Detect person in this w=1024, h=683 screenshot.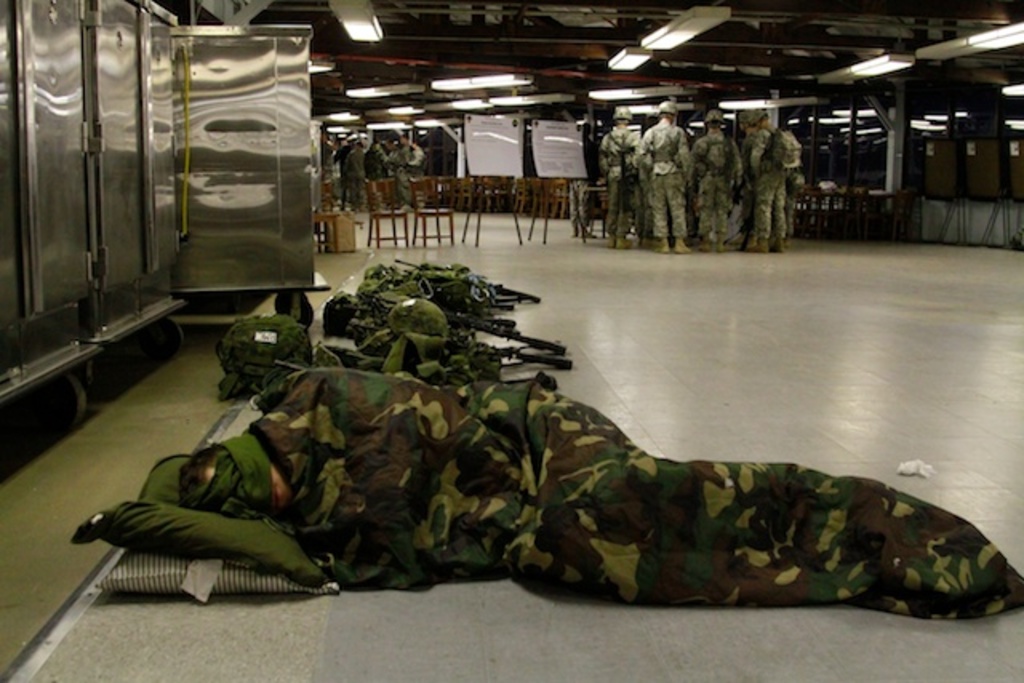
Detection: x1=366, y1=133, x2=386, y2=203.
